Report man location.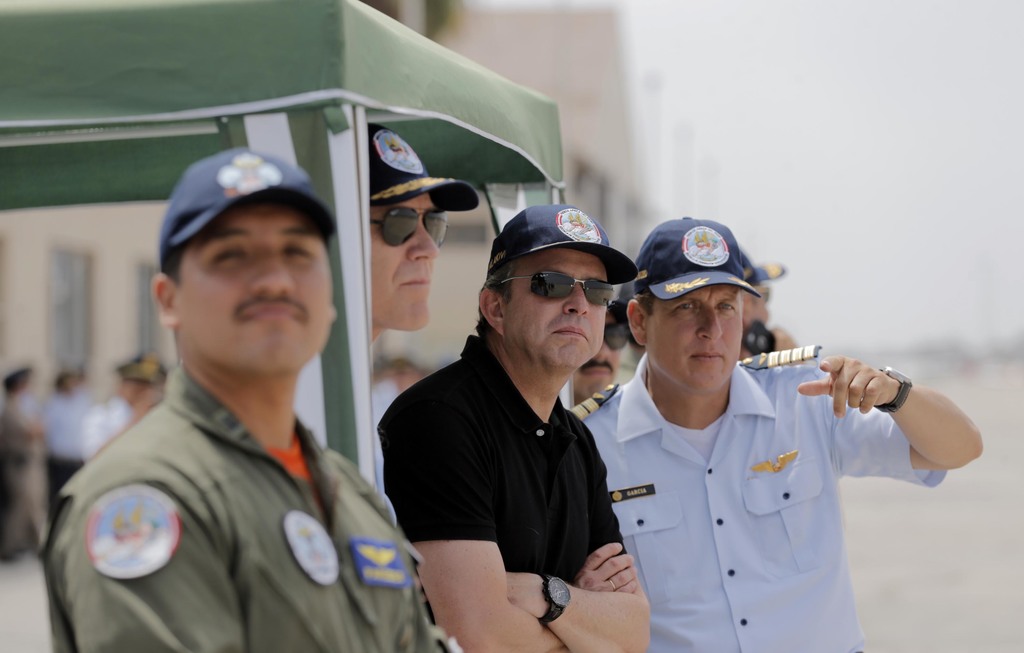
Report: x1=740 y1=250 x2=803 y2=363.
